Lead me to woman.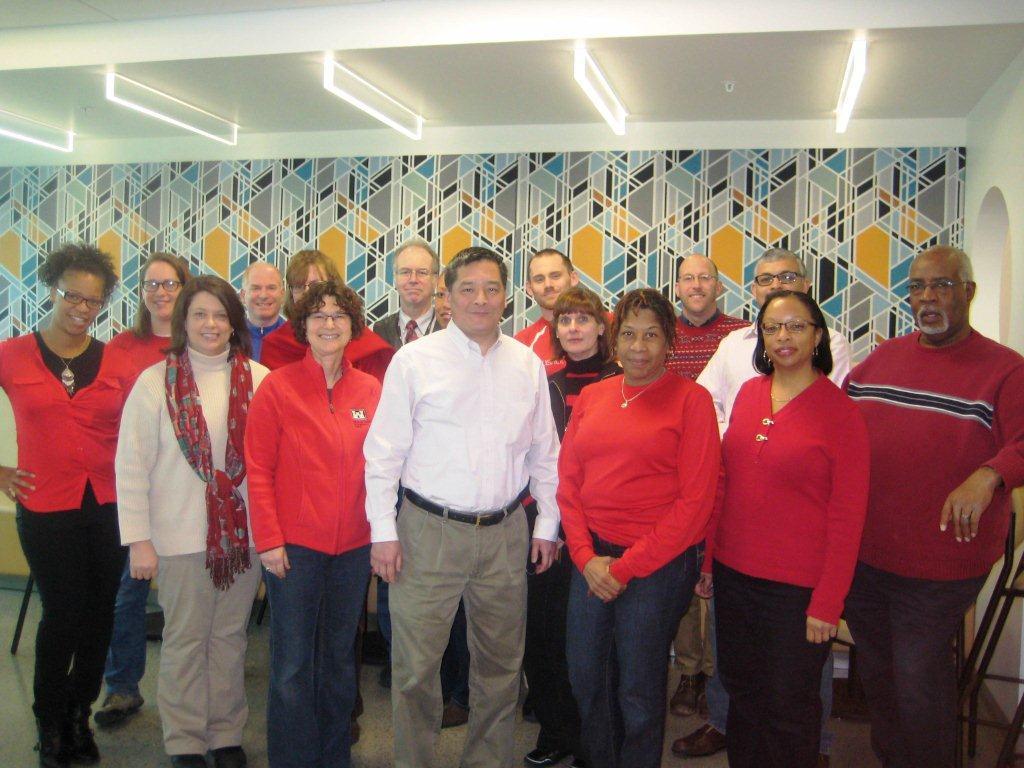
Lead to [0,239,142,767].
